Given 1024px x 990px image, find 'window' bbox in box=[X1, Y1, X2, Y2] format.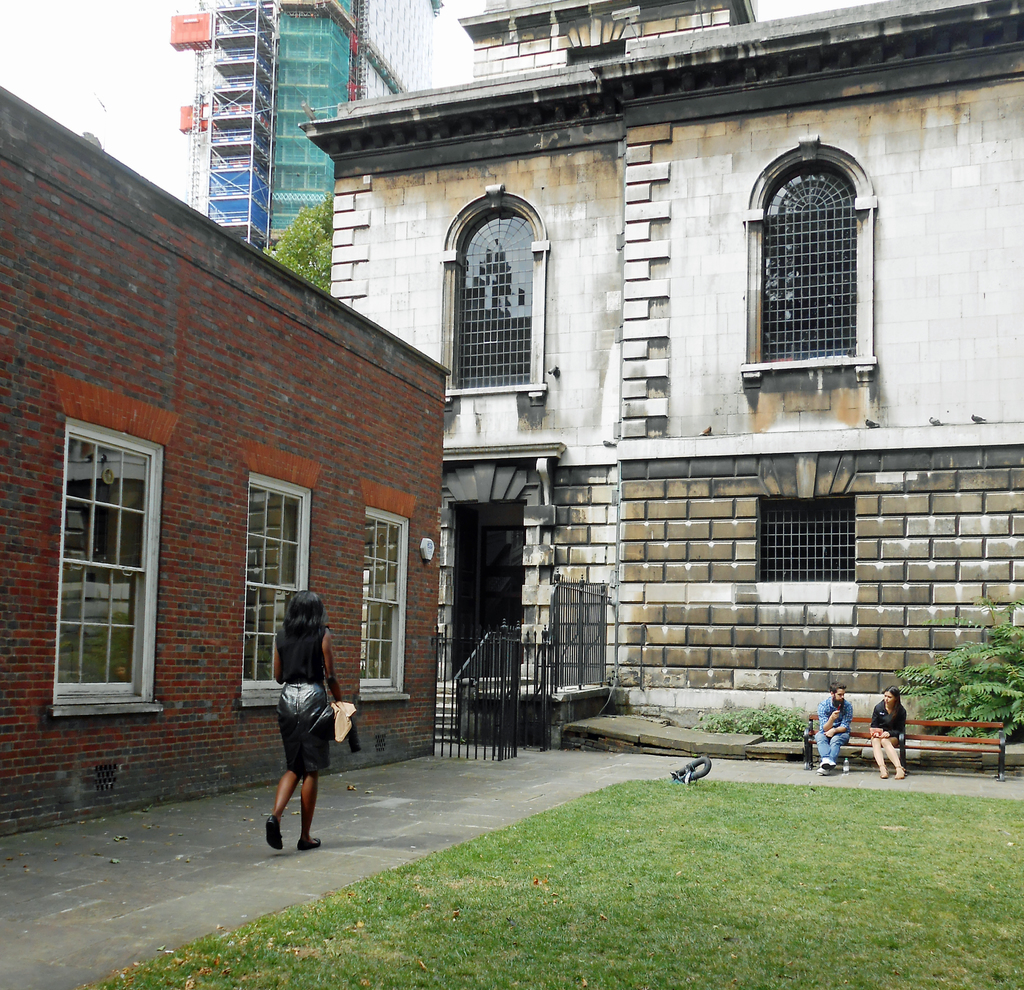
box=[758, 493, 857, 579].
